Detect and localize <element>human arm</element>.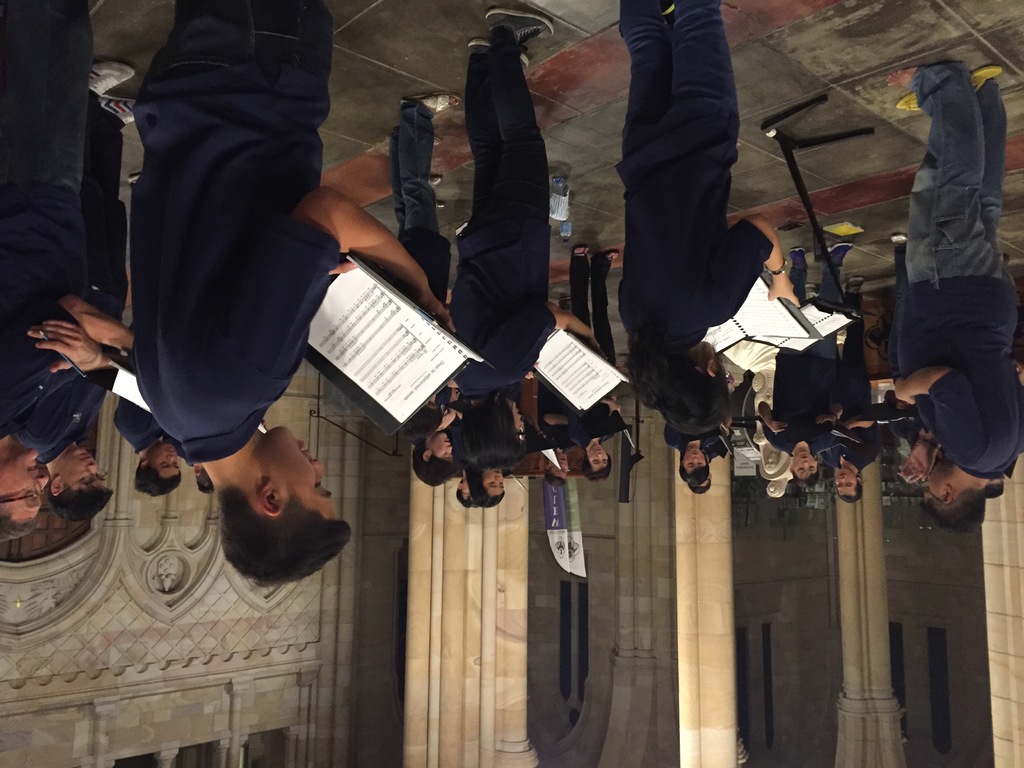
Localized at left=893, top=431, right=941, bottom=486.
